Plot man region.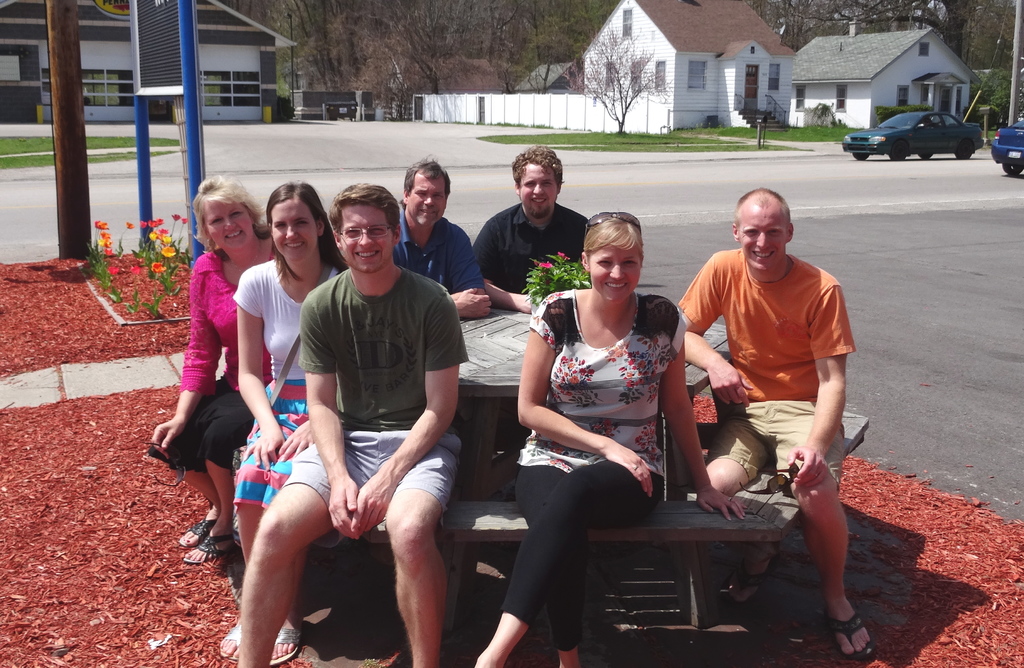
Plotted at box=[472, 140, 591, 315].
